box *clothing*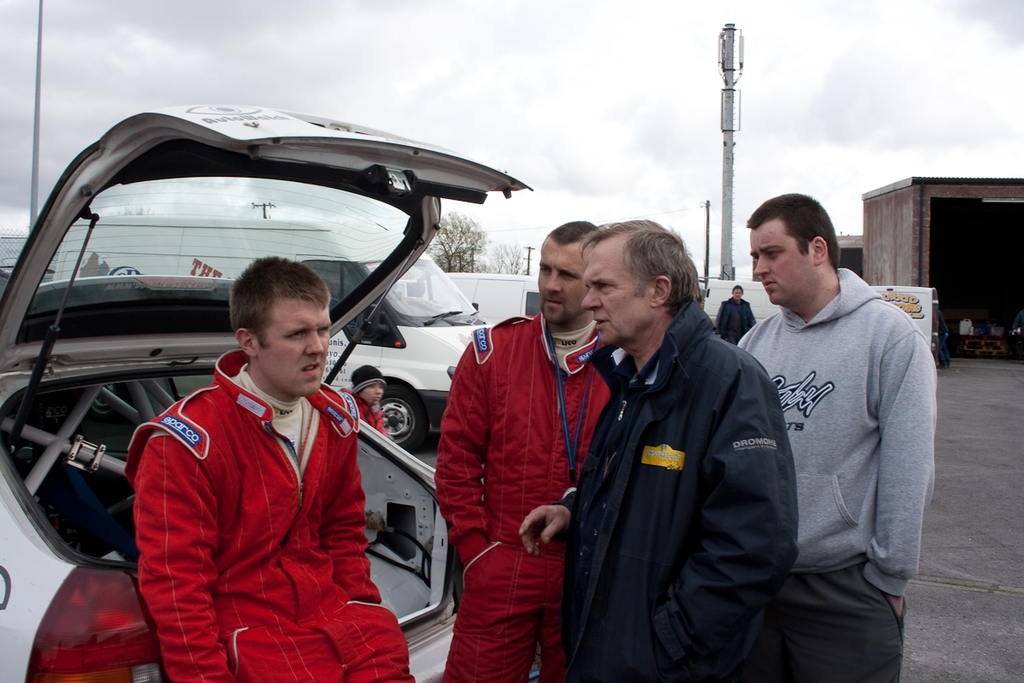
select_region(424, 321, 619, 682)
